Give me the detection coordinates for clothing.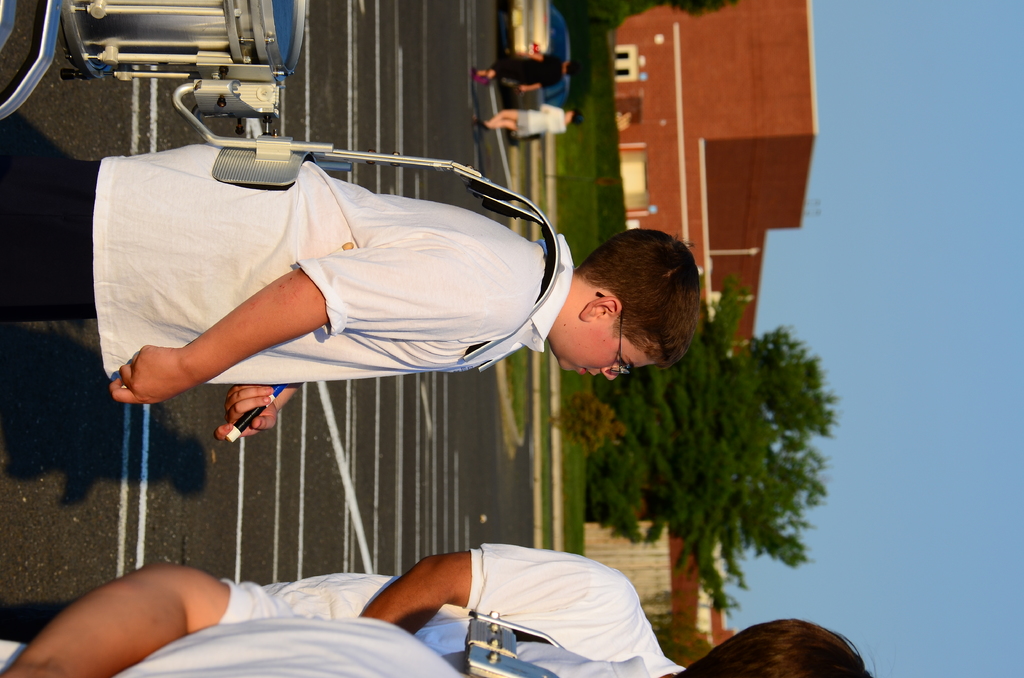
rect(515, 633, 653, 677).
